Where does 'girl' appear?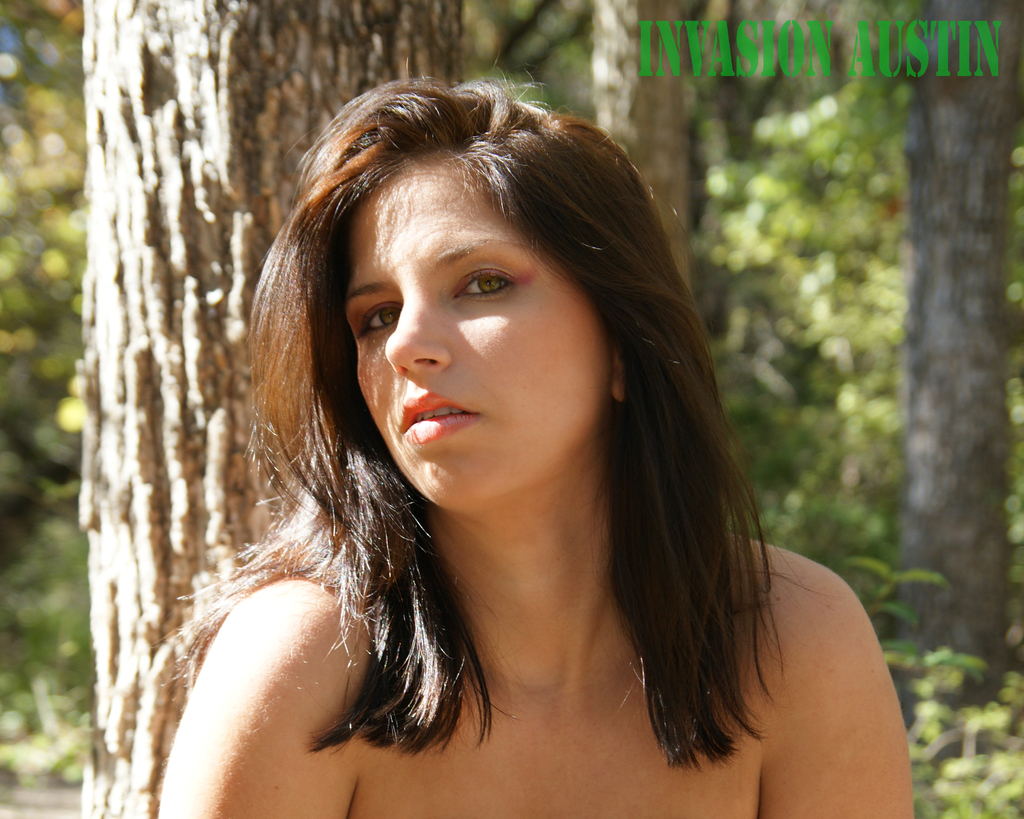
Appears at Rect(159, 72, 918, 818).
